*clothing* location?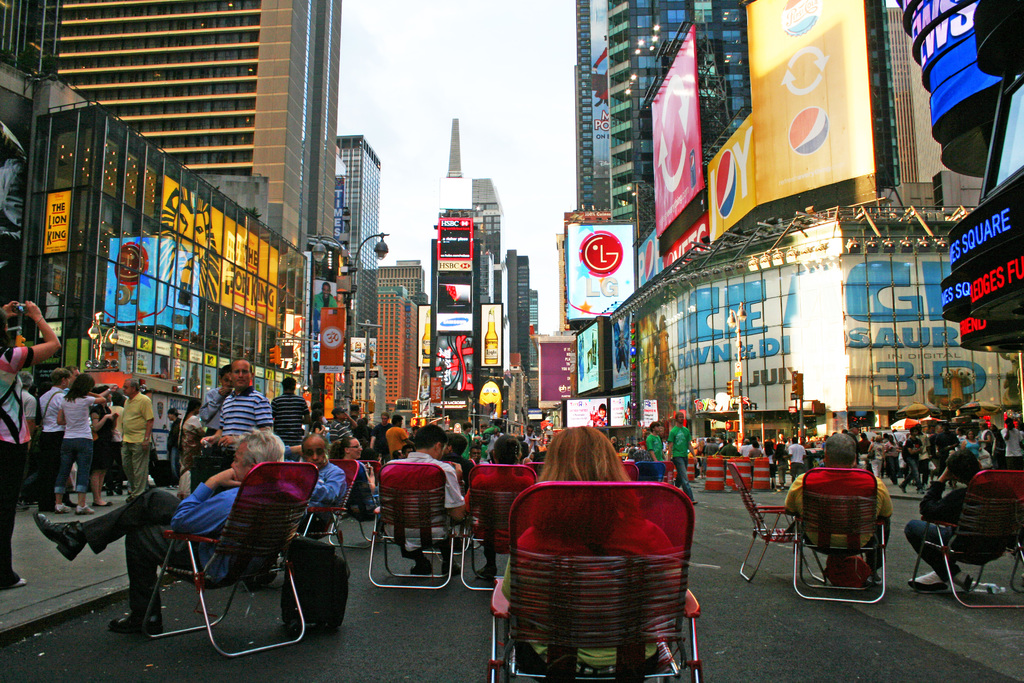
x1=978 y1=448 x2=989 y2=466
